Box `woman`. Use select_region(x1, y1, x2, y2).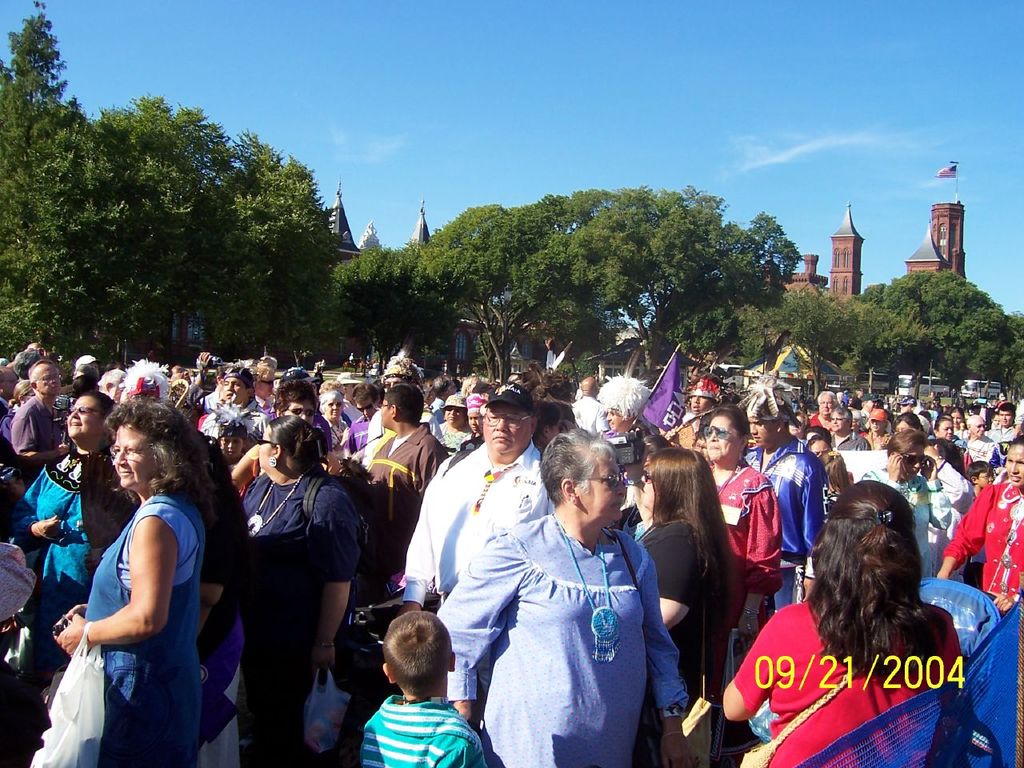
select_region(861, 426, 957, 586).
